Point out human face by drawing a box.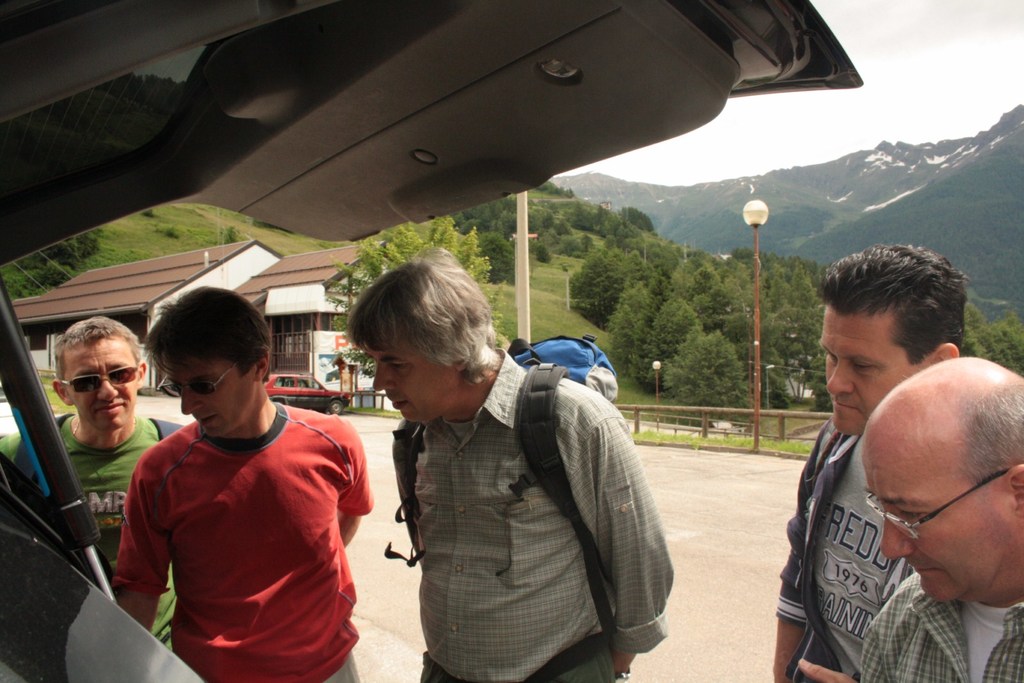
bbox=[863, 440, 1011, 605].
